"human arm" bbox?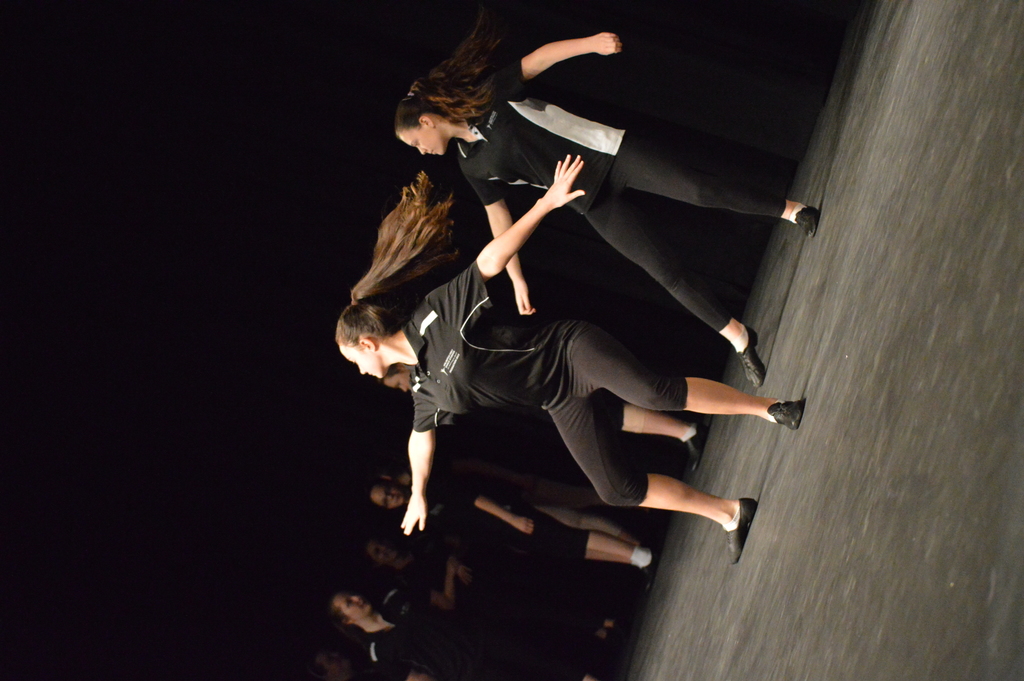
{"left": 367, "top": 655, "right": 433, "bottom": 680}
